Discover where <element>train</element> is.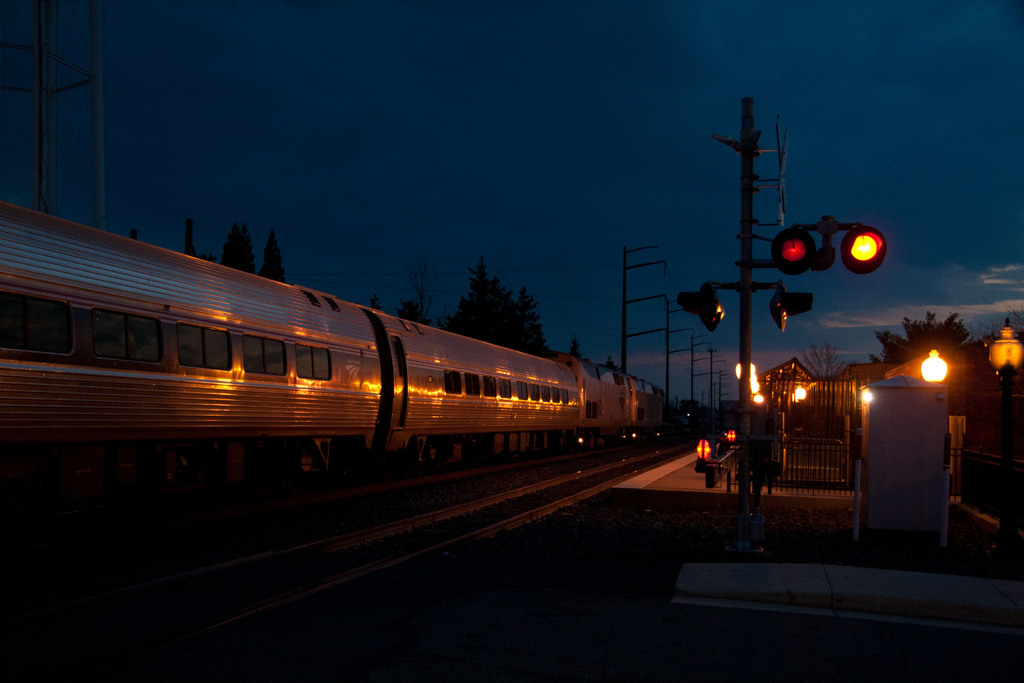
Discovered at box=[0, 194, 667, 508].
